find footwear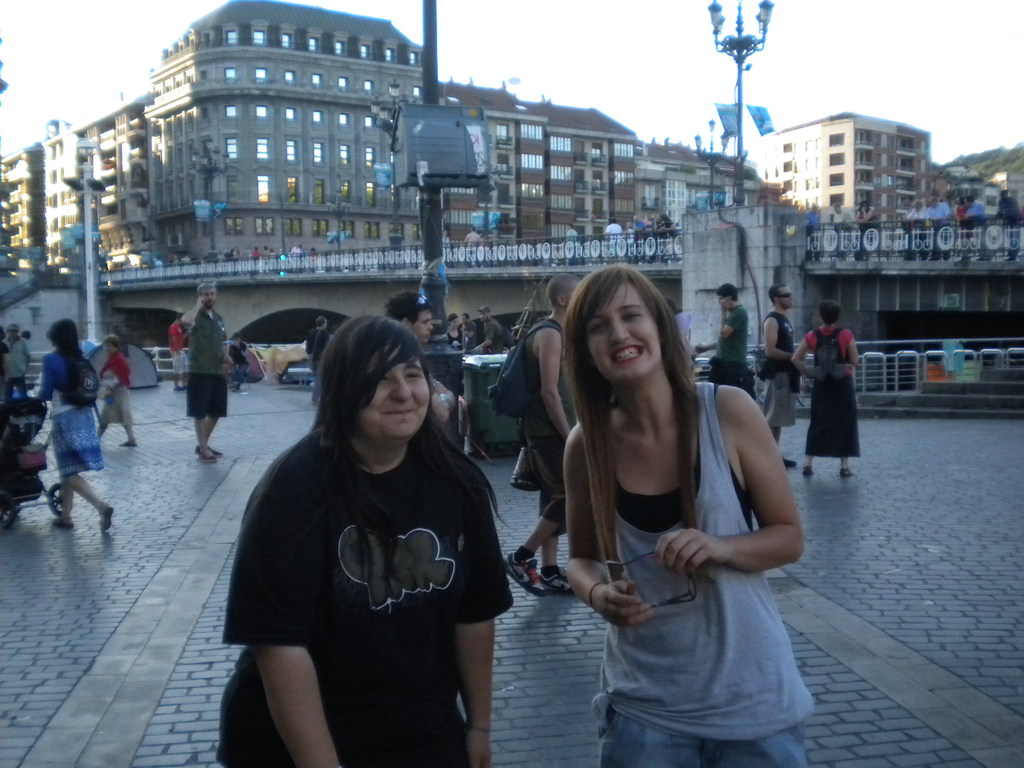
[120,438,141,450]
